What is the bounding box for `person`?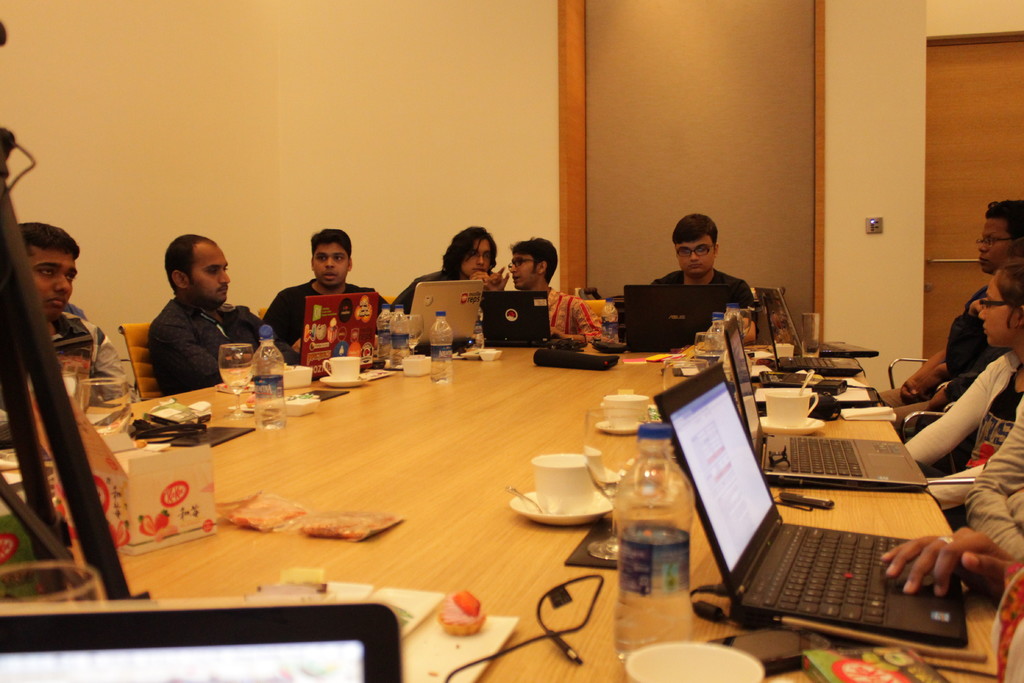
271,225,390,361.
